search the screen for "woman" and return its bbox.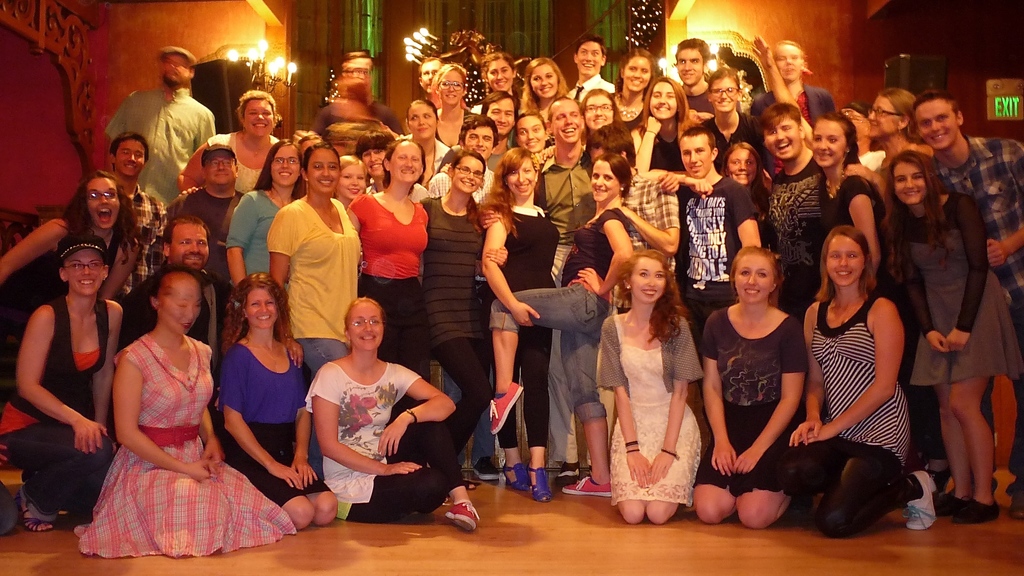
Found: region(346, 136, 429, 424).
